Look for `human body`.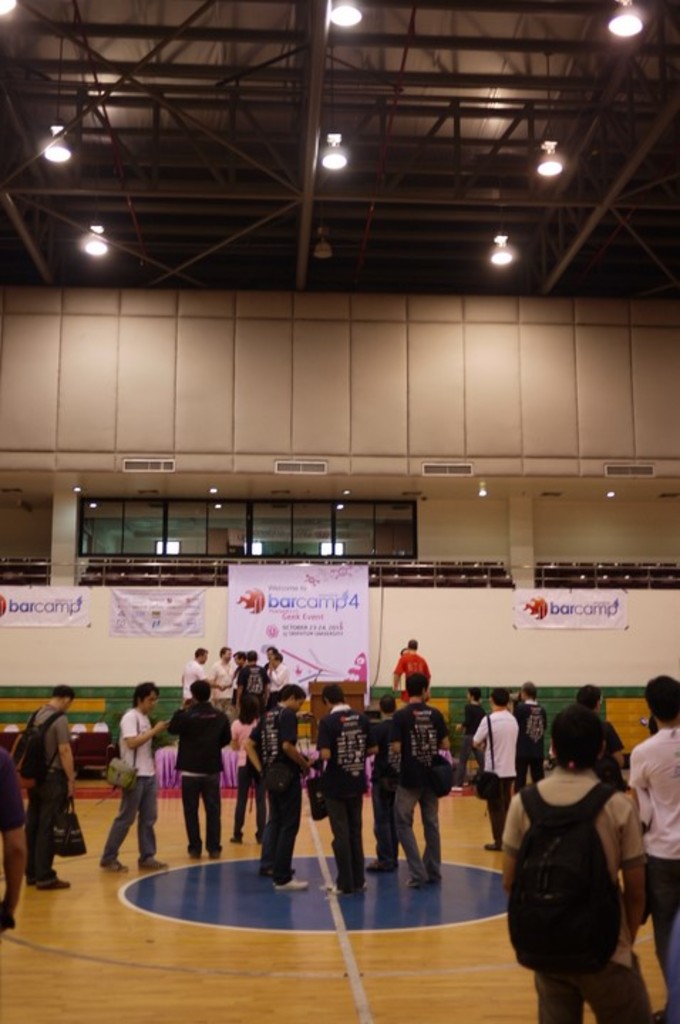
Found: (x1=24, y1=681, x2=77, y2=889).
